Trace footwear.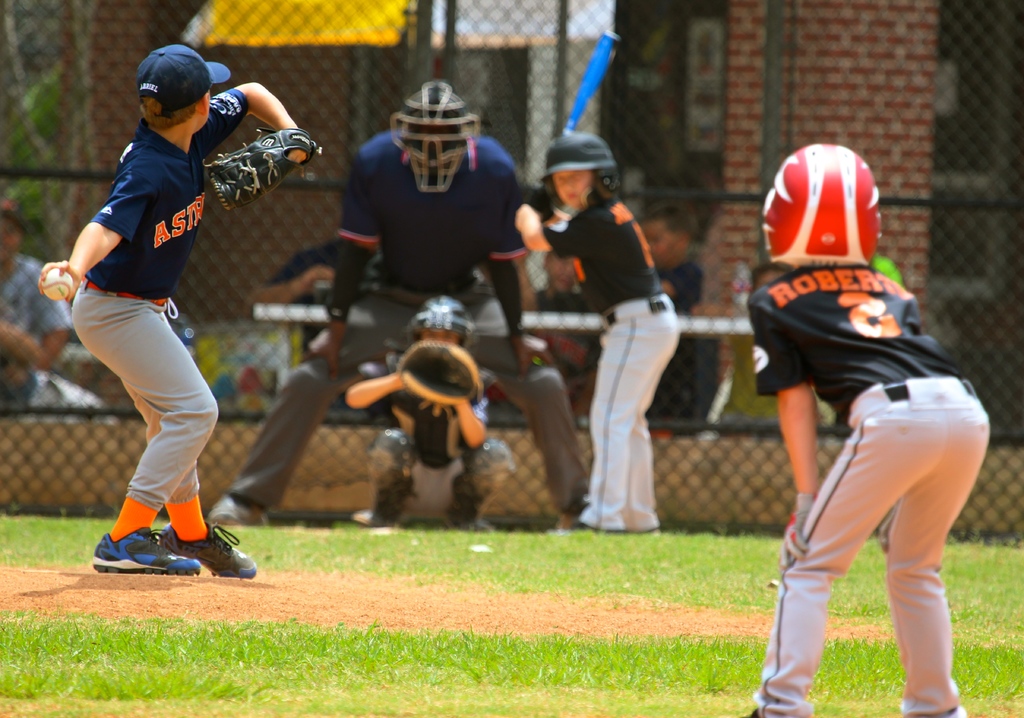
Traced to bbox=(158, 520, 258, 580).
